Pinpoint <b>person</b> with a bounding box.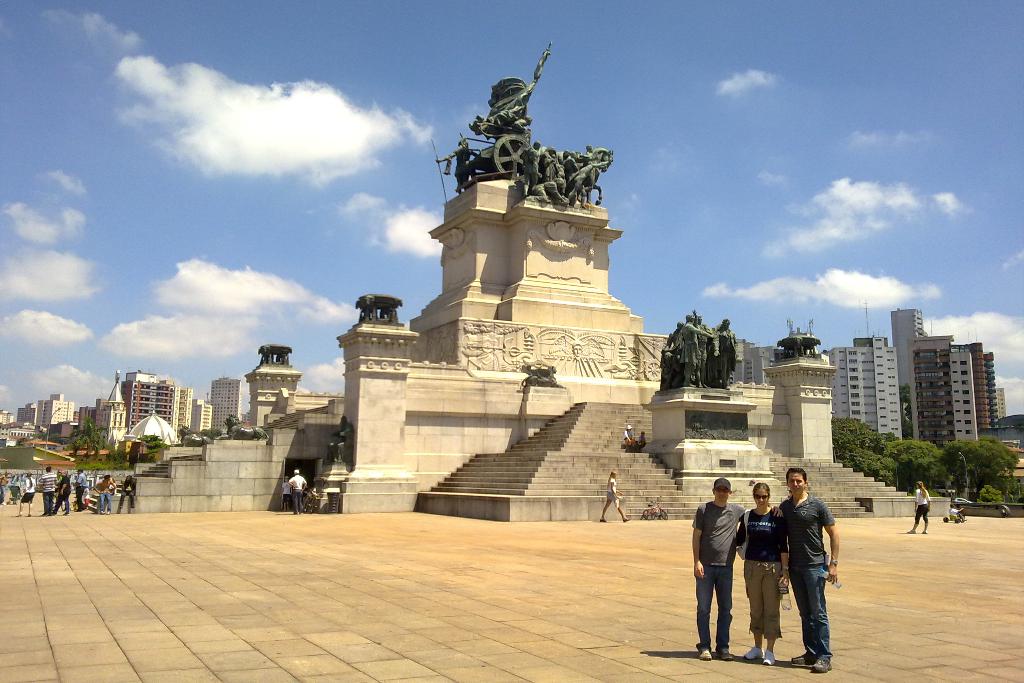
region(39, 468, 59, 512).
